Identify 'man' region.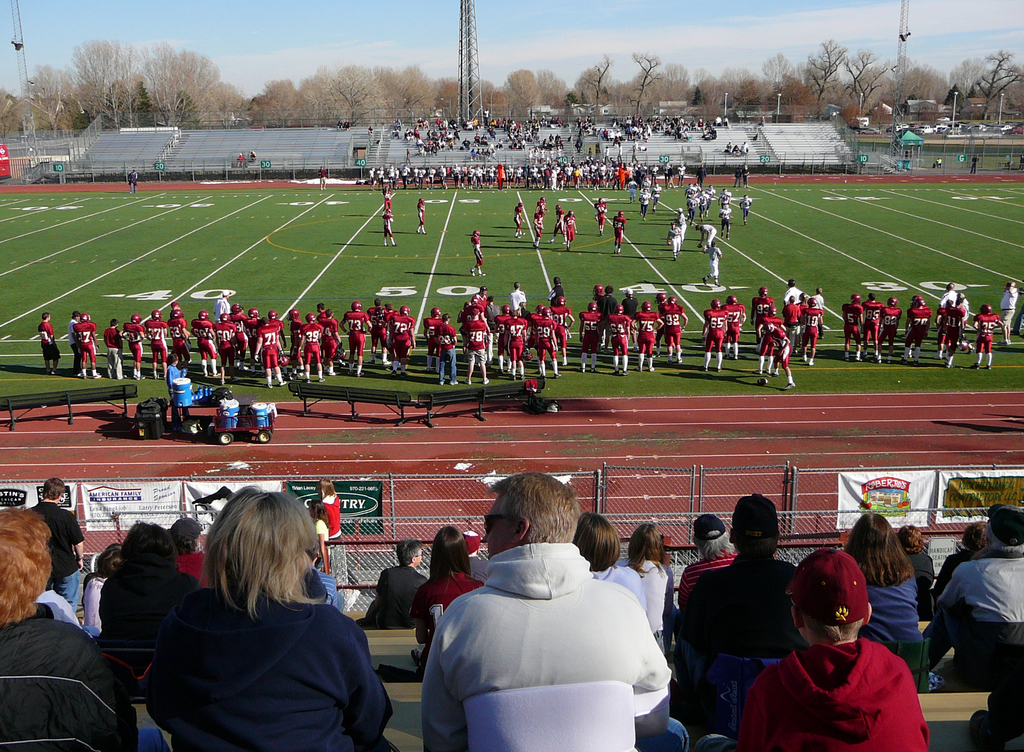
Region: bbox(383, 188, 397, 216).
